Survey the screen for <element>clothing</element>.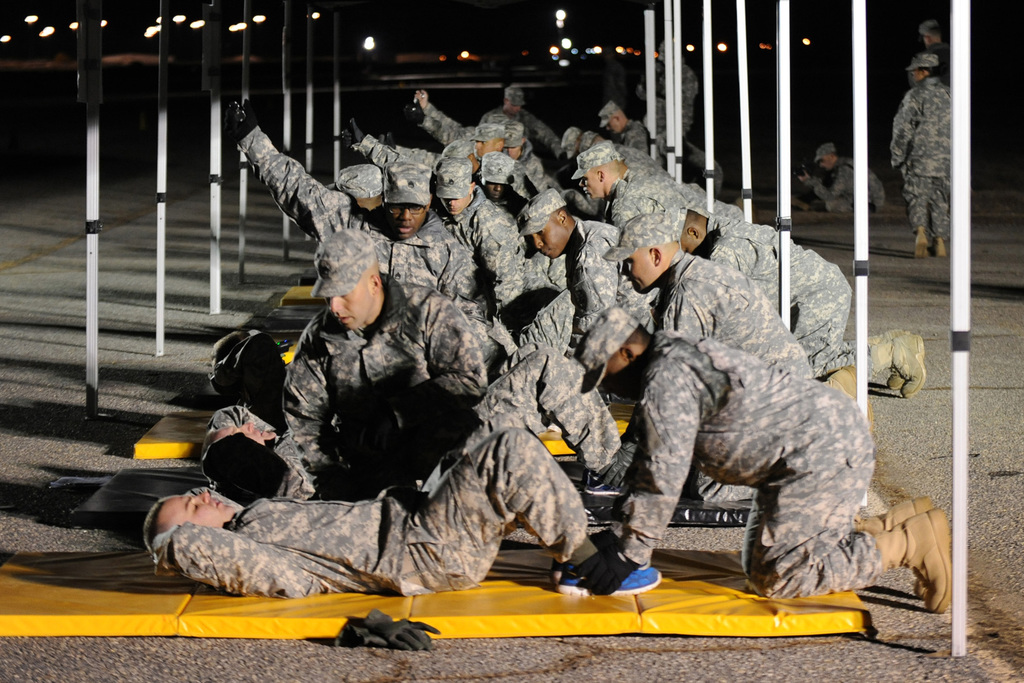
Survey found: {"x1": 229, "y1": 105, "x2": 858, "y2": 591}.
